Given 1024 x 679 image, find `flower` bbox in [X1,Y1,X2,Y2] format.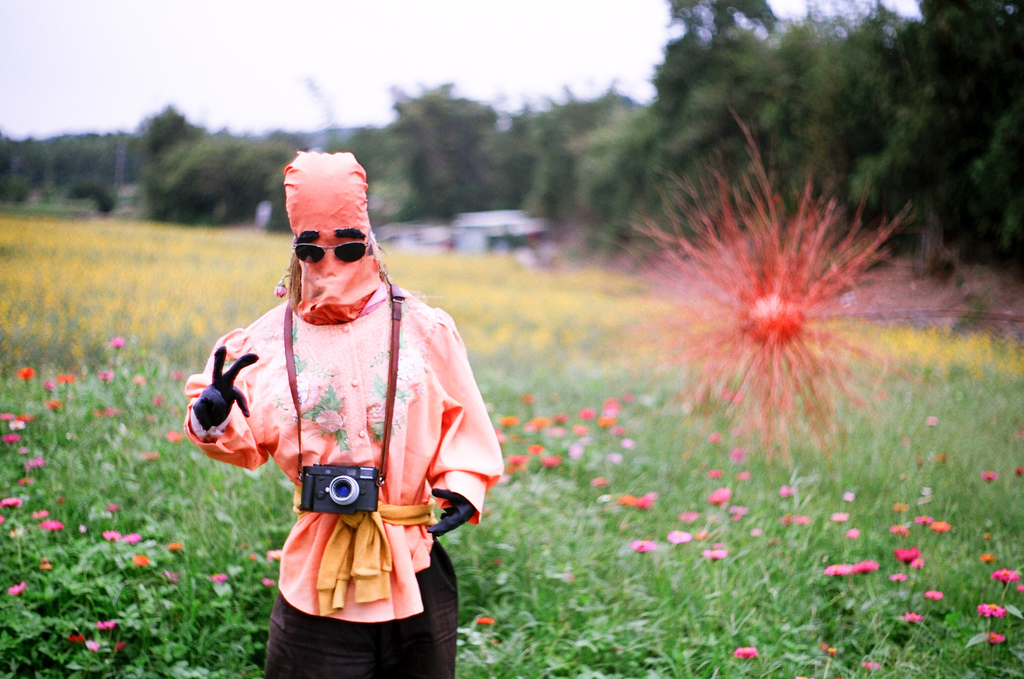
[620,495,647,511].
